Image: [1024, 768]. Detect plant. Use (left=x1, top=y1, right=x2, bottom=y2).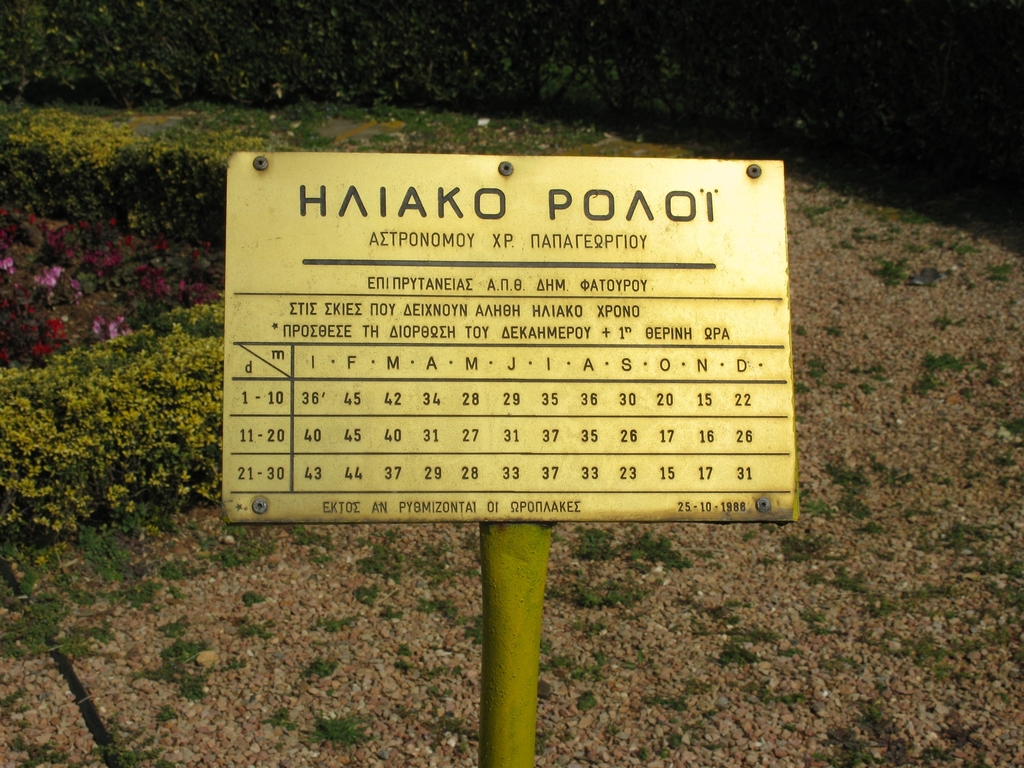
(left=2, top=195, right=260, bottom=365).
